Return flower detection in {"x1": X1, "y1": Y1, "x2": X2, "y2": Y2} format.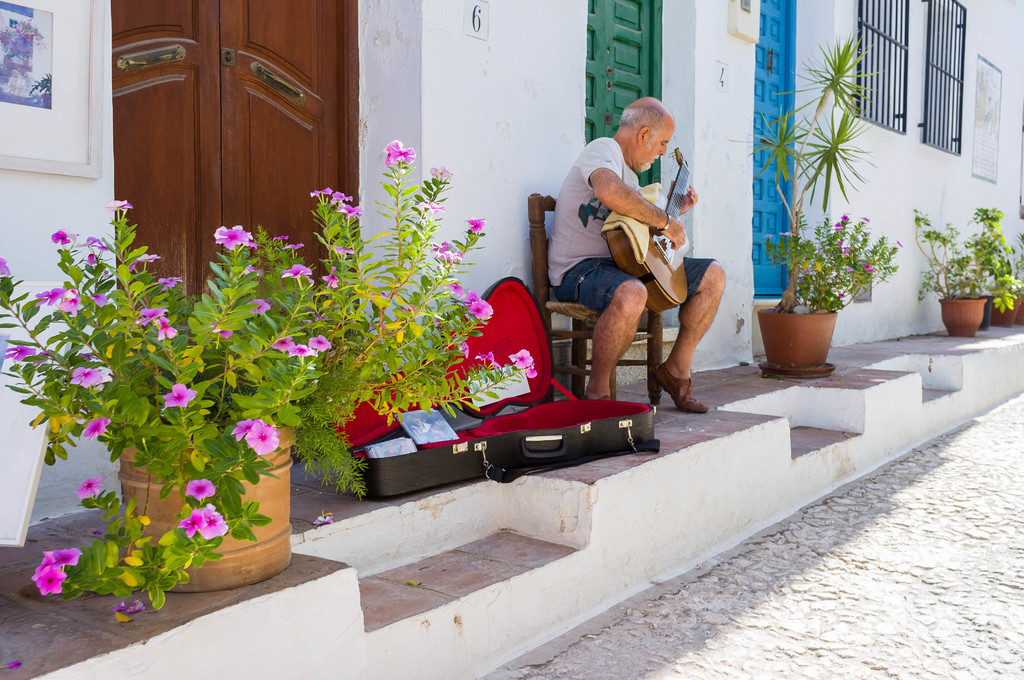
{"x1": 470, "y1": 219, "x2": 486, "y2": 232}.
